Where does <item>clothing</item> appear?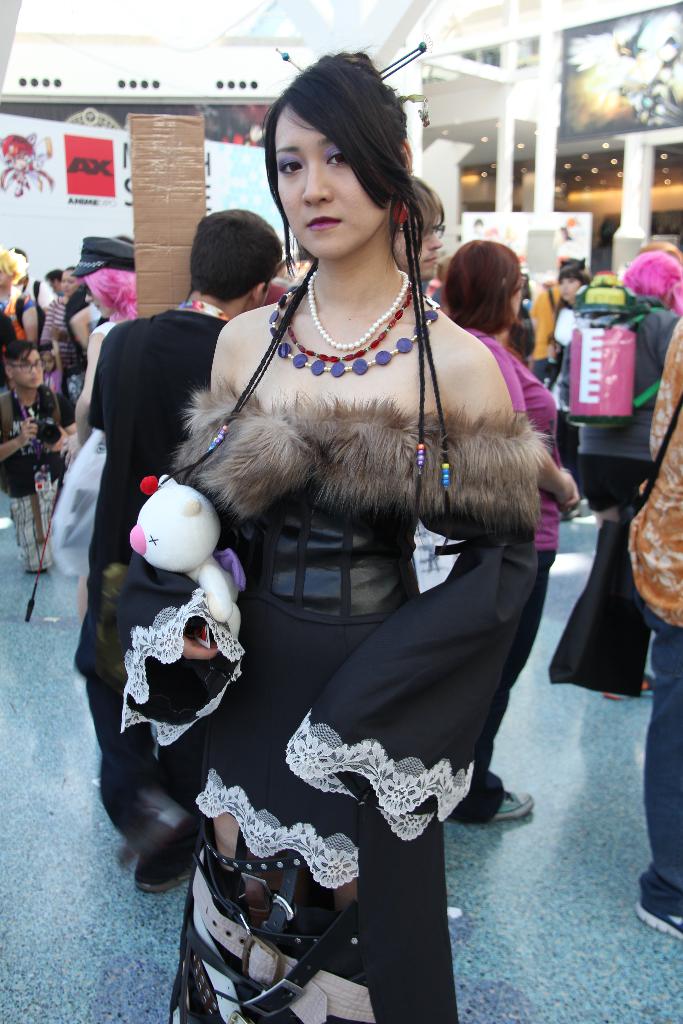
Appears at (1, 288, 42, 393).
